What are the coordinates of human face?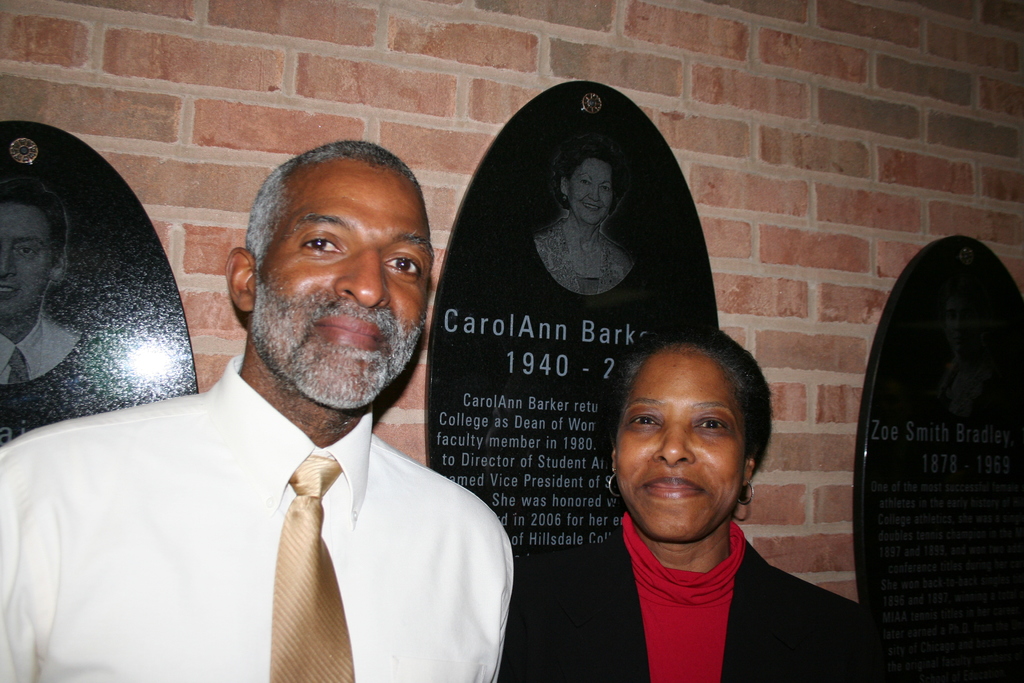
611, 347, 750, 538.
